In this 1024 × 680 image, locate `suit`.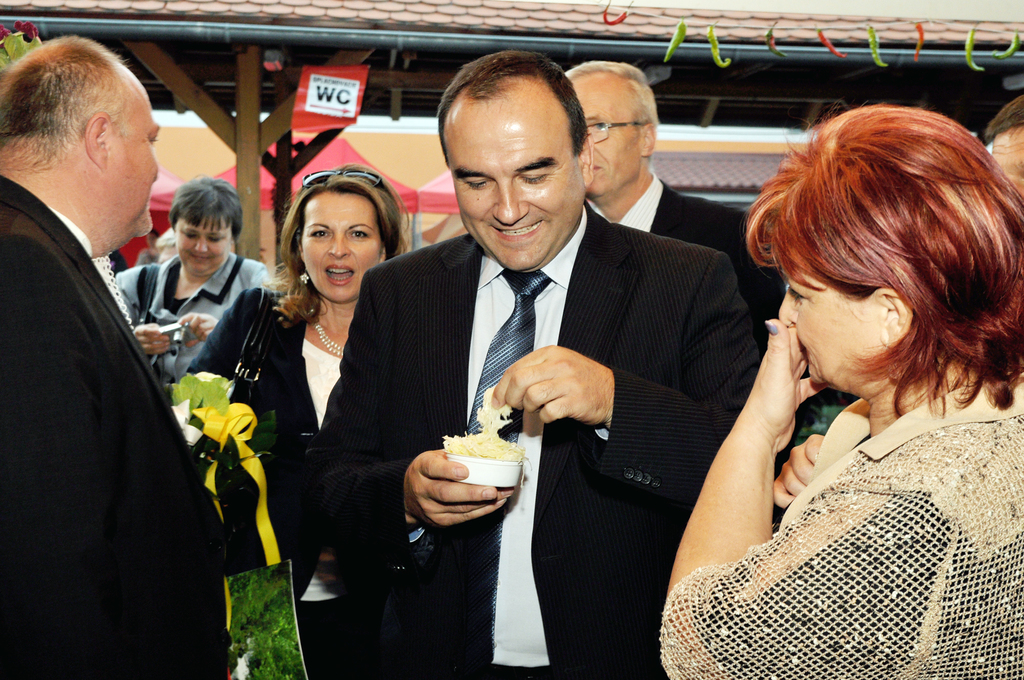
Bounding box: pyautogui.locateOnScreen(582, 173, 787, 358).
